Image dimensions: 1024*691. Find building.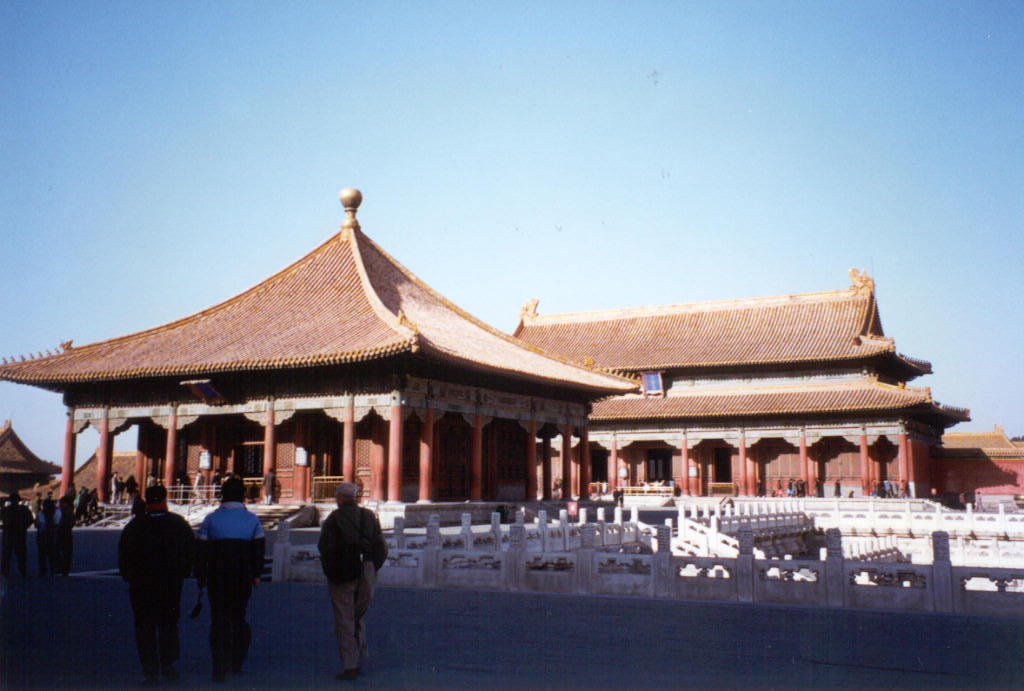
{"x1": 940, "y1": 423, "x2": 1023, "y2": 498}.
